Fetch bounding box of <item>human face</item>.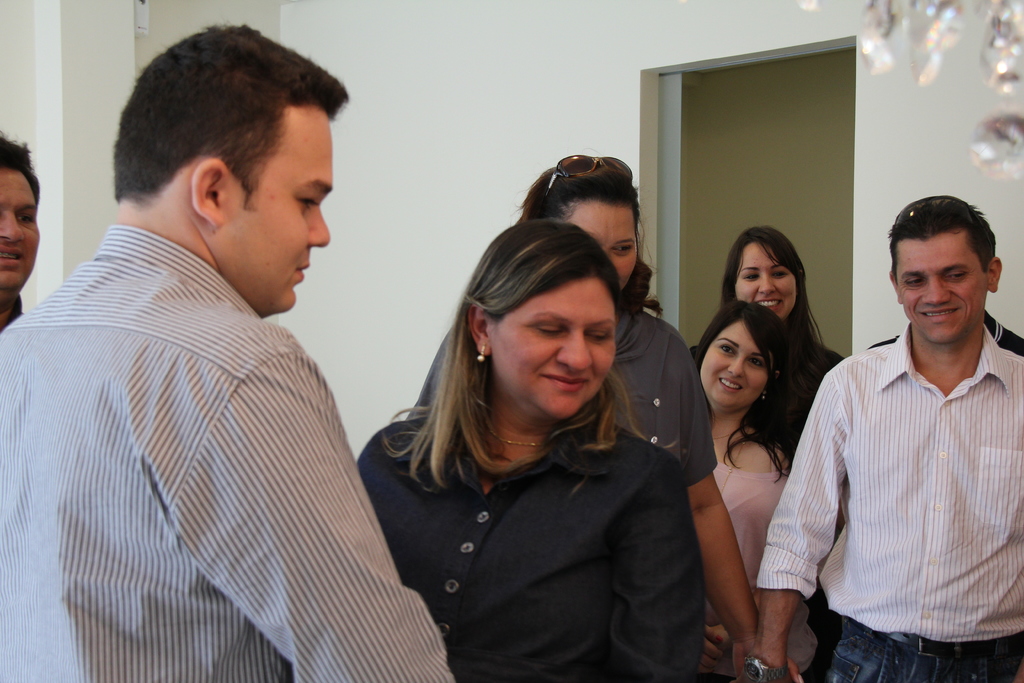
Bbox: region(231, 108, 331, 309).
